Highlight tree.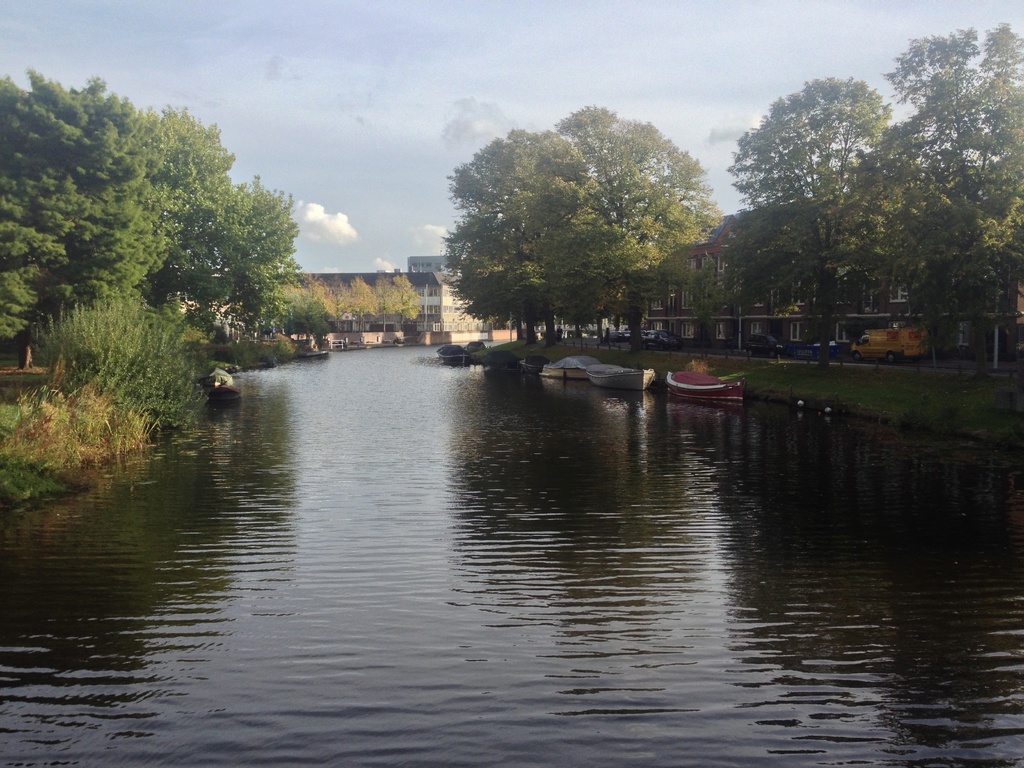
Highlighted region: x1=507 y1=101 x2=732 y2=351.
